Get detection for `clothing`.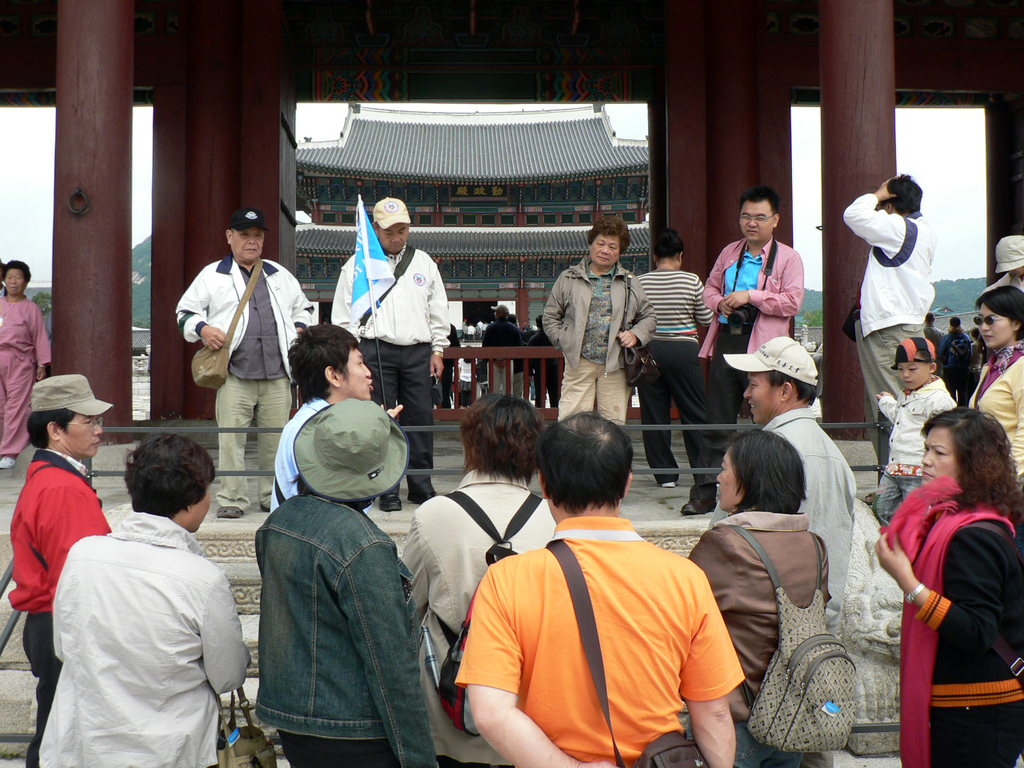
Detection: rect(179, 250, 311, 510).
